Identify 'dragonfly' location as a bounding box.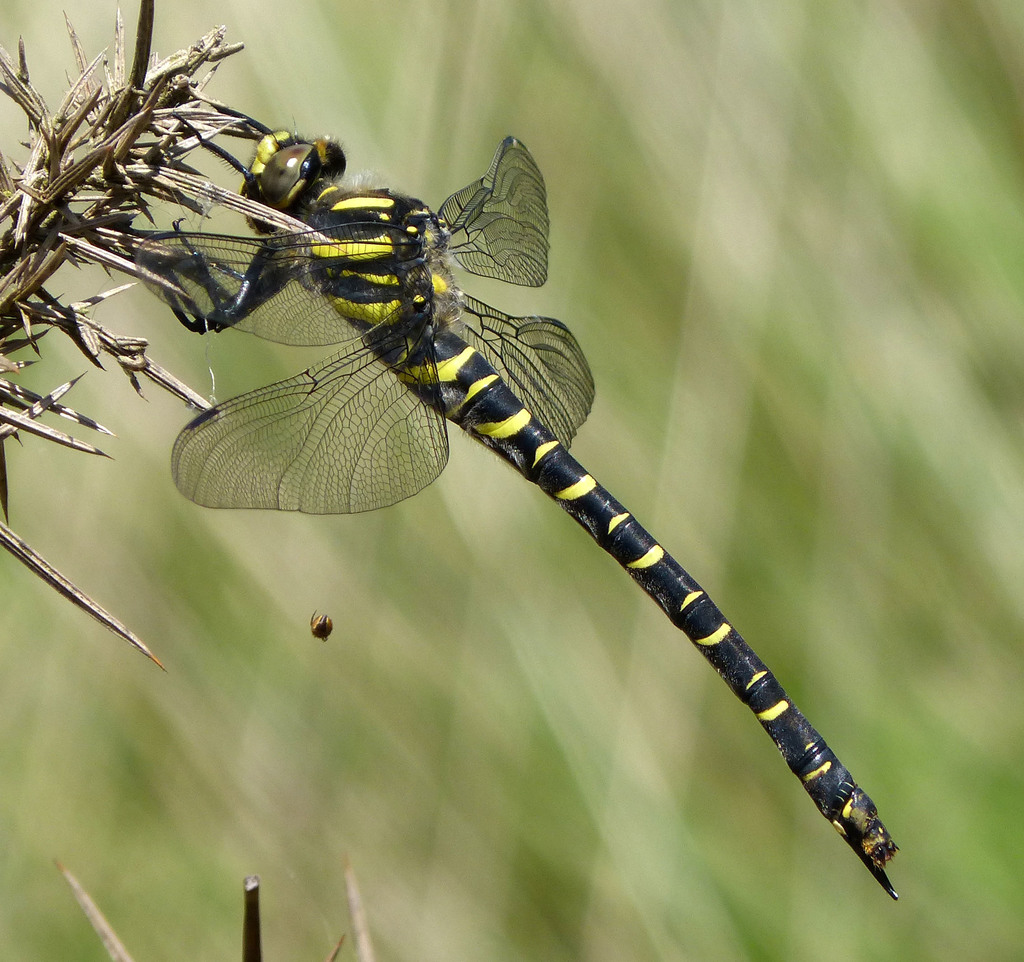
detection(128, 101, 904, 907).
